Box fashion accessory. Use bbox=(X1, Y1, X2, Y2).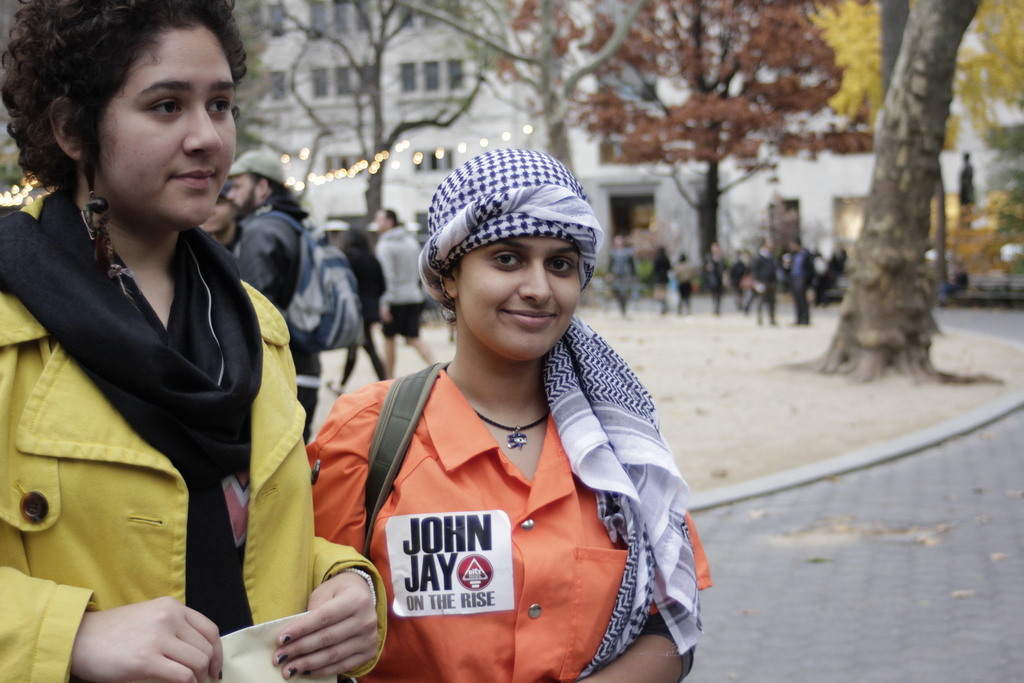
bbox=(81, 152, 115, 273).
